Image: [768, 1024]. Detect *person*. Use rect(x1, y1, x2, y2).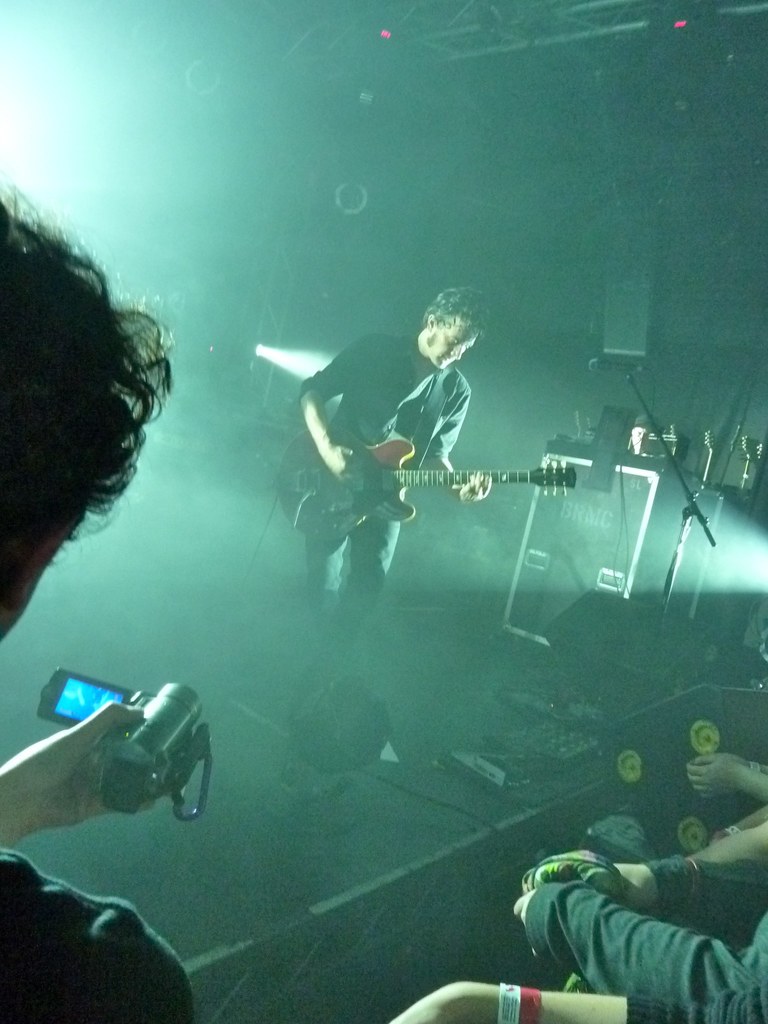
rect(391, 982, 767, 1023).
